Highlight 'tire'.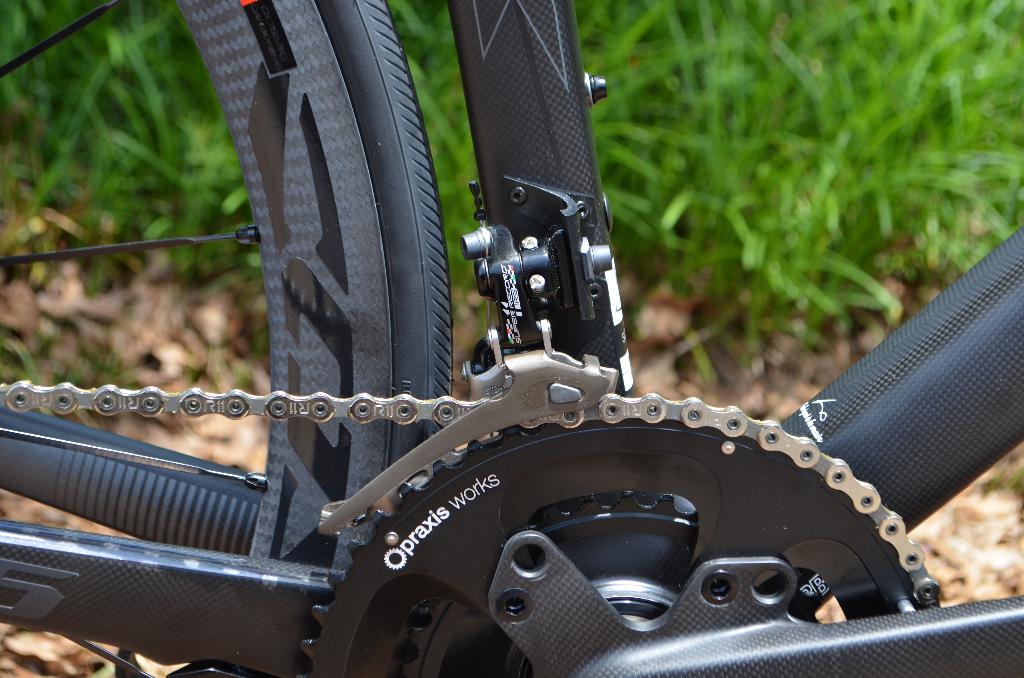
Highlighted region: 0 0 486 677.
